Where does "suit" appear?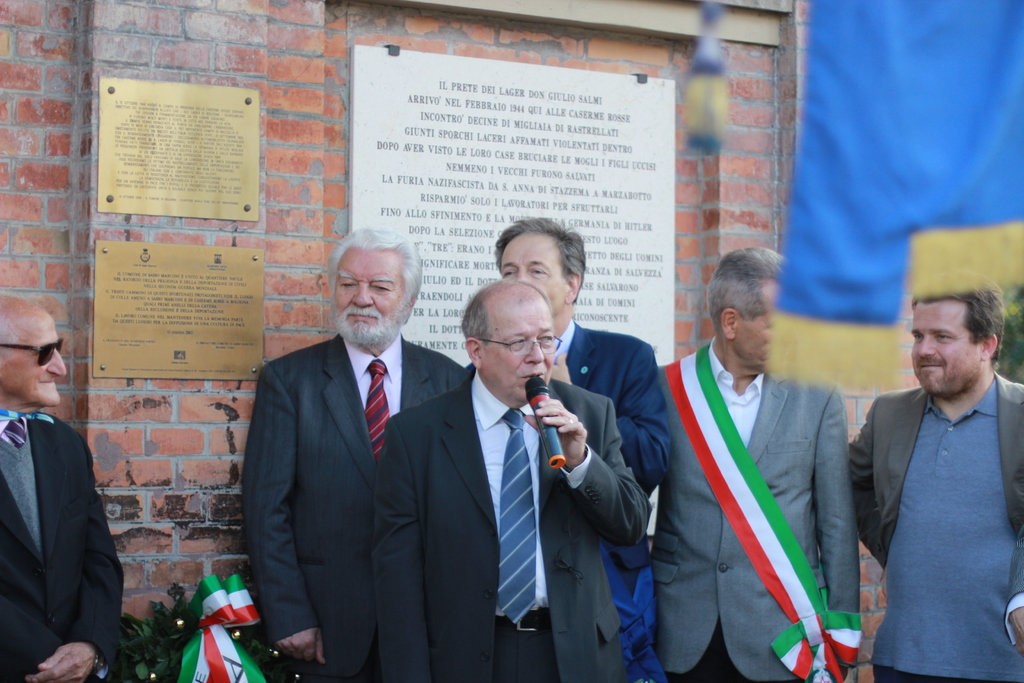
Appears at bbox=[662, 340, 861, 682].
